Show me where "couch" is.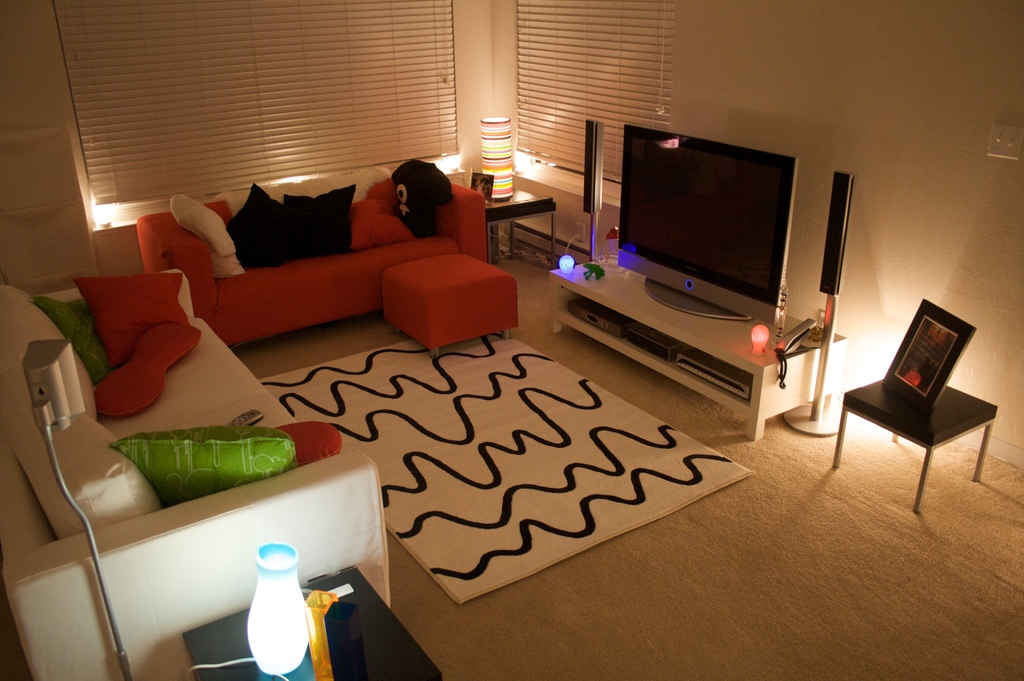
"couch" is at (x1=142, y1=179, x2=452, y2=370).
